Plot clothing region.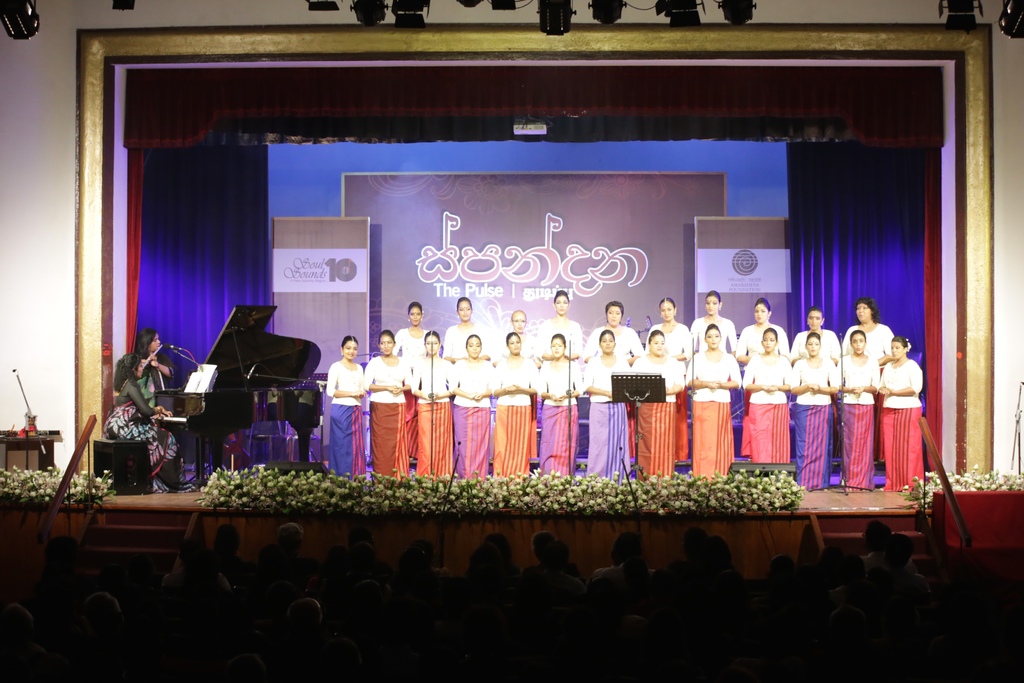
Plotted at <bbox>104, 377, 194, 492</bbox>.
